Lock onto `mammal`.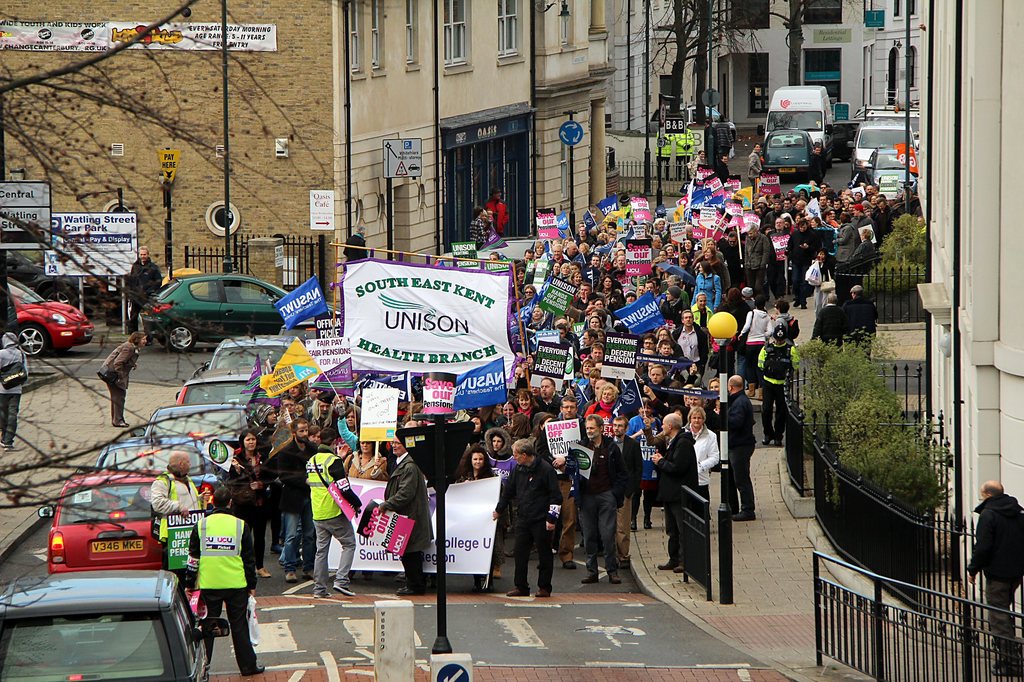
Locked: 98:329:150:426.
